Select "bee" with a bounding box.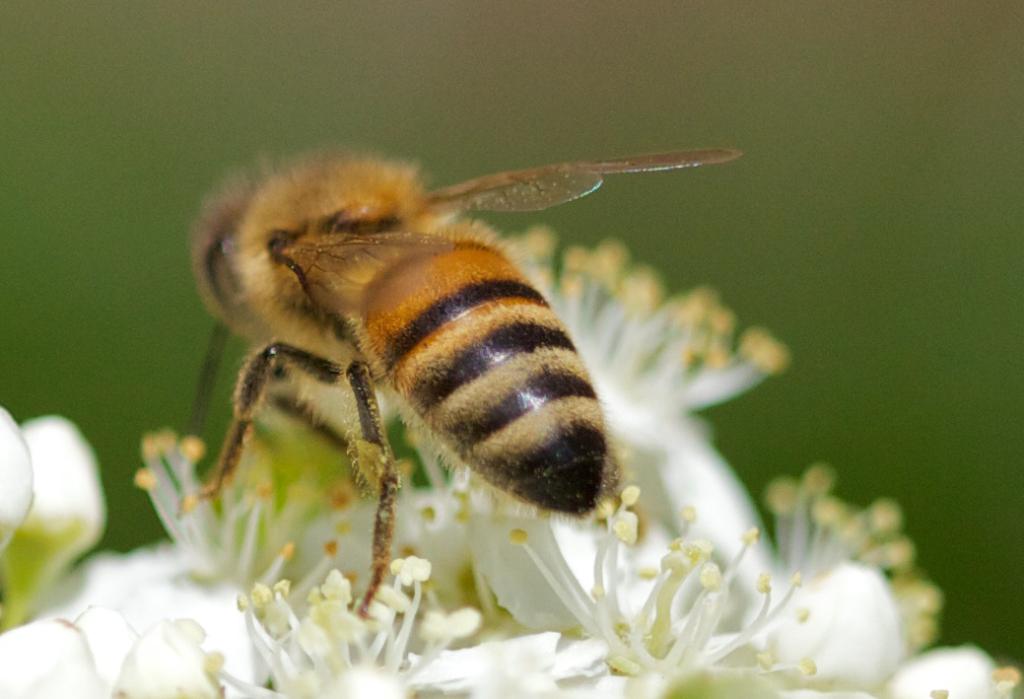
box=[181, 142, 740, 617].
